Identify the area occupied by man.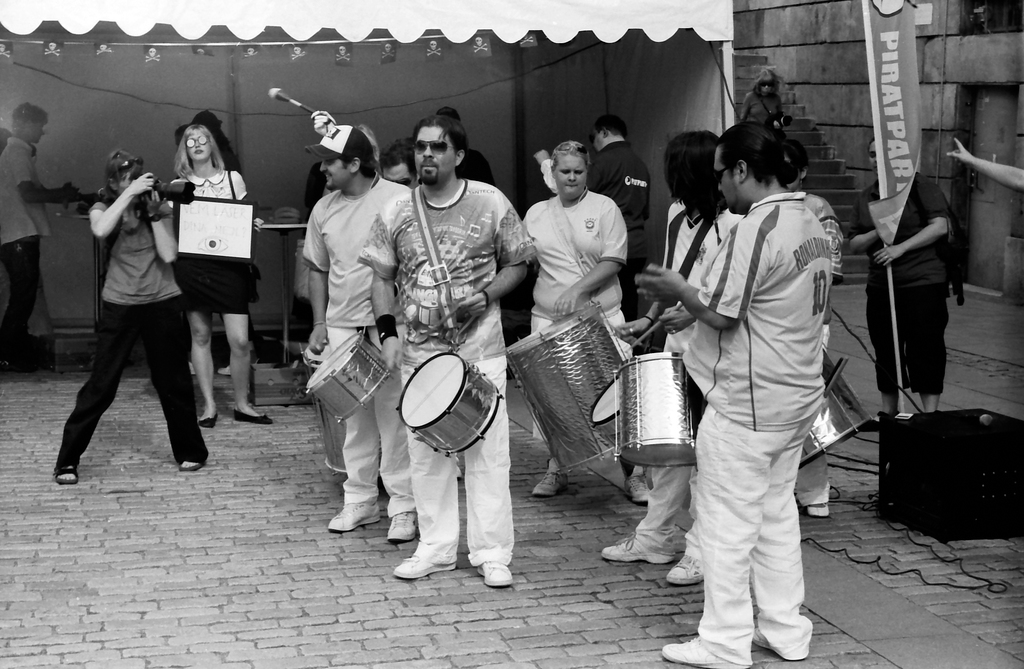
Area: box=[666, 120, 856, 662].
